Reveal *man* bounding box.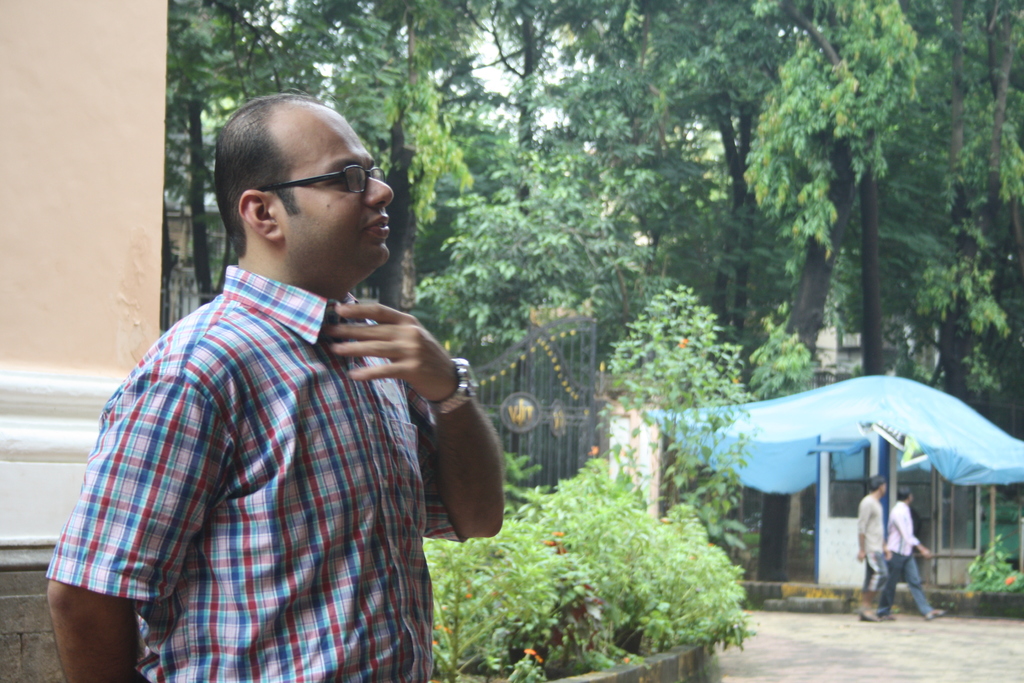
Revealed: select_region(46, 85, 508, 682).
